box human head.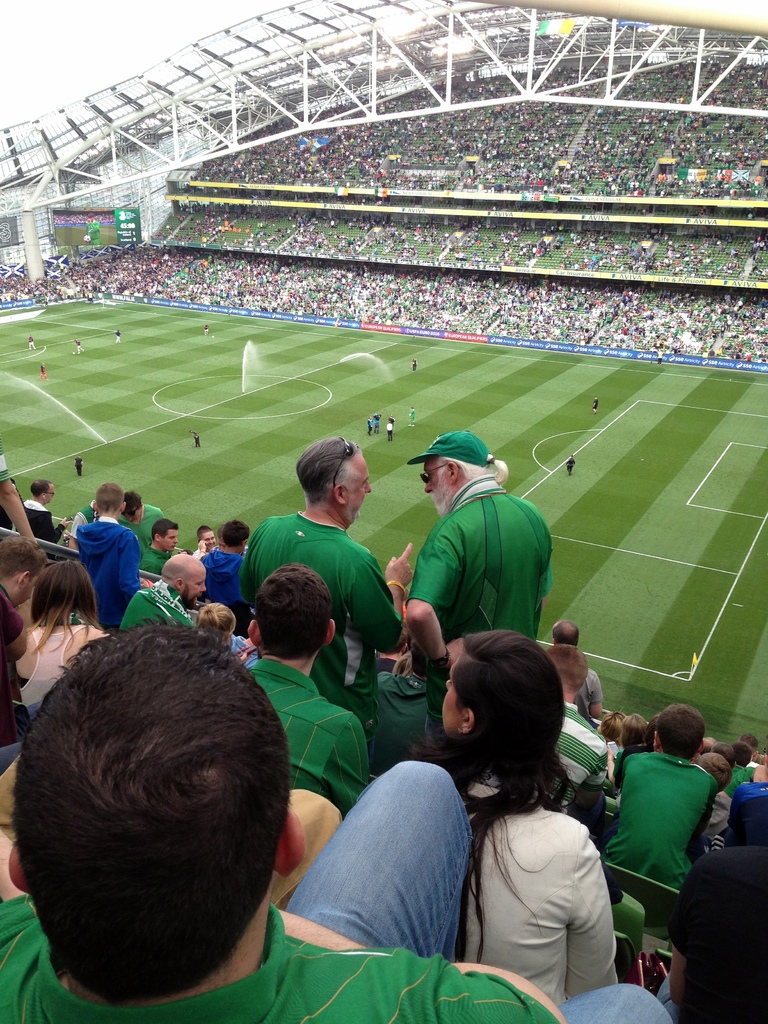
bbox(149, 518, 179, 550).
